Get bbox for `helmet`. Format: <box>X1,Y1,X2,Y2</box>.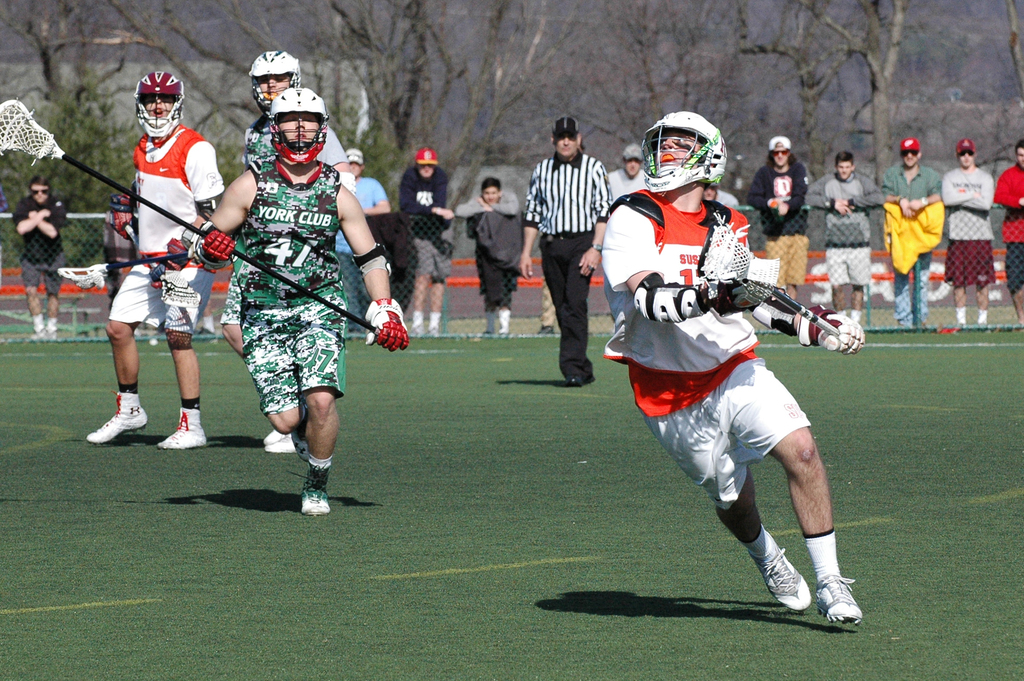
<box>272,86,330,162</box>.
